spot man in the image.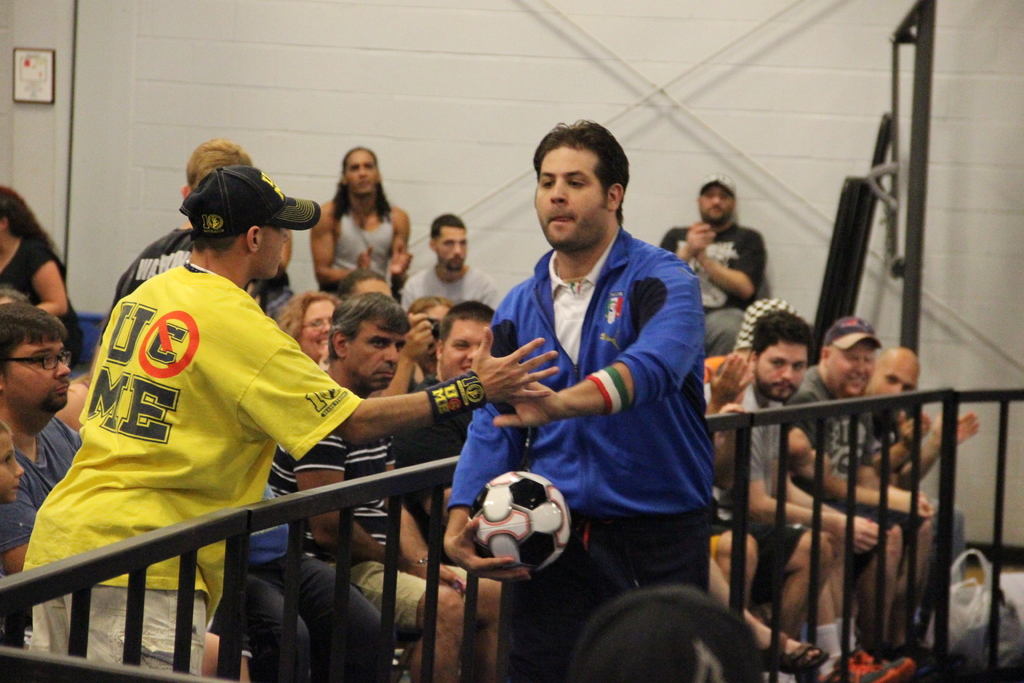
man found at (x1=12, y1=158, x2=568, y2=682).
